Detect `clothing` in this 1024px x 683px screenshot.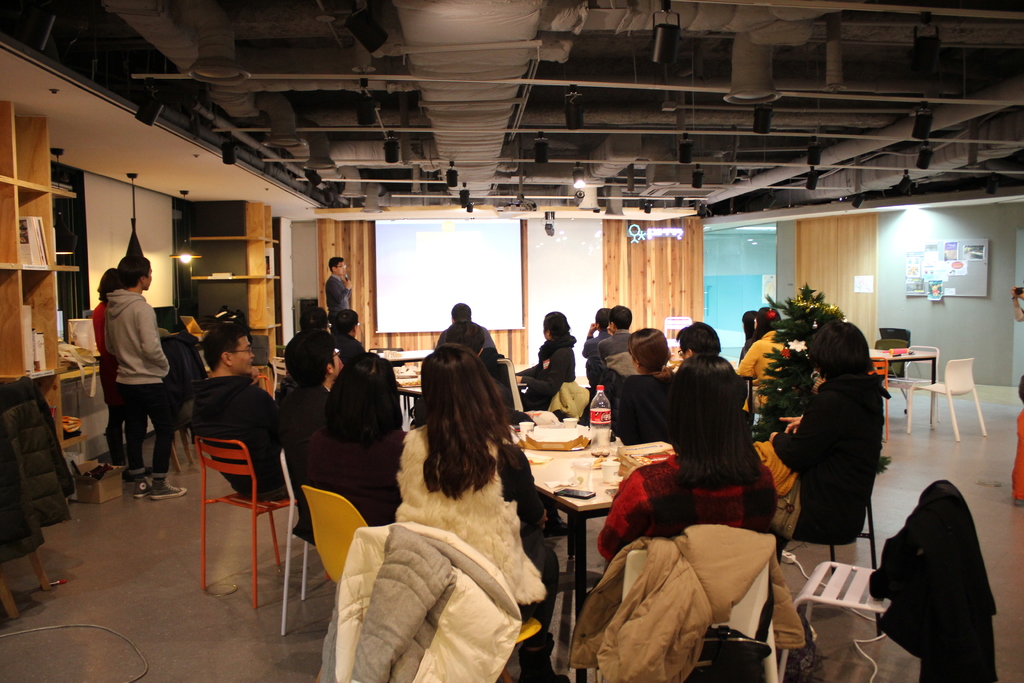
Detection: left=516, top=336, right=578, bottom=419.
